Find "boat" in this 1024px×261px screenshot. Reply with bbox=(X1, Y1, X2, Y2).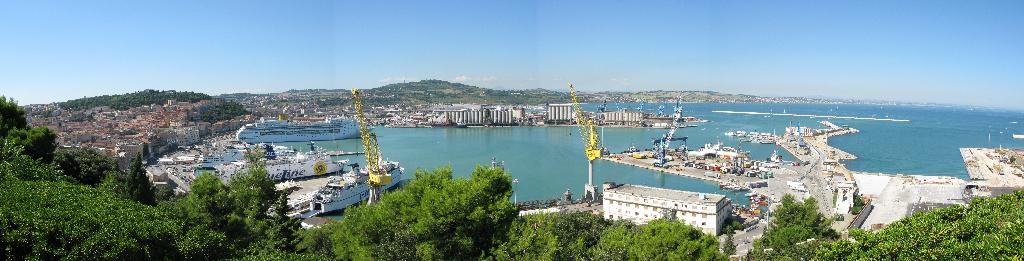
bbox=(225, 159, 342, 192).
